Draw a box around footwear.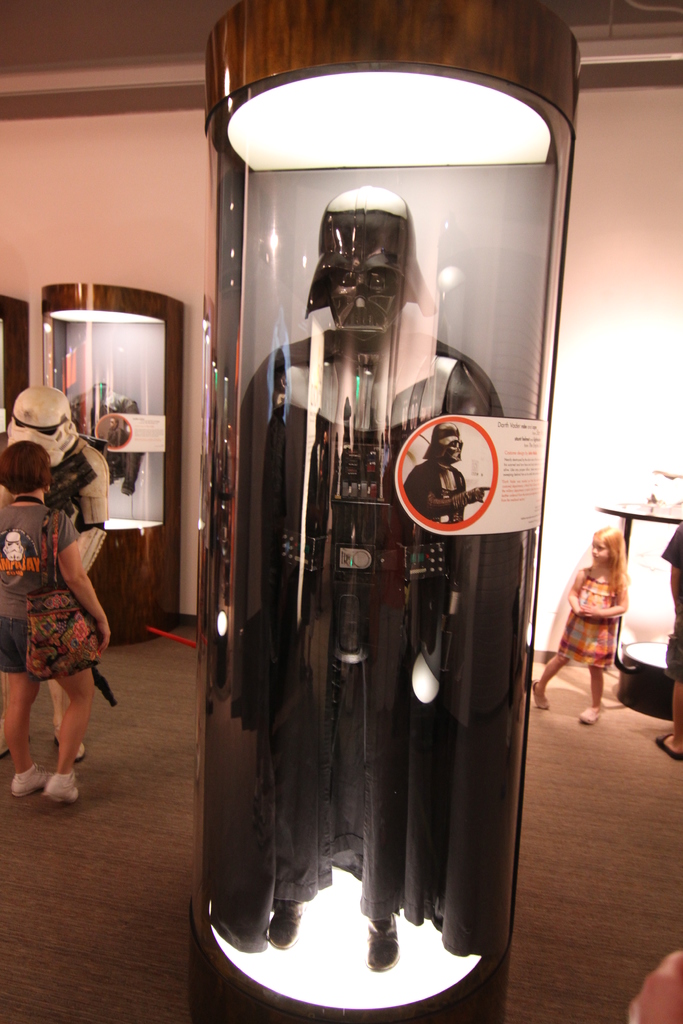
box=[18, 756, 85, 808].
